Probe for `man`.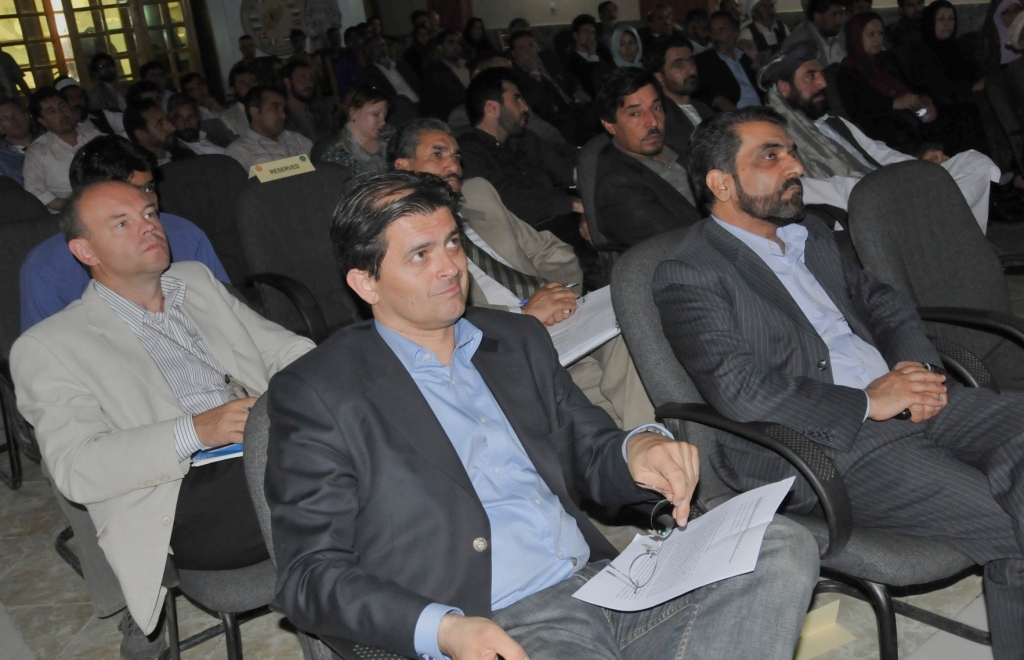
Probe result: pyautogui.locateOnScreen(364, 35, 431, 106).
